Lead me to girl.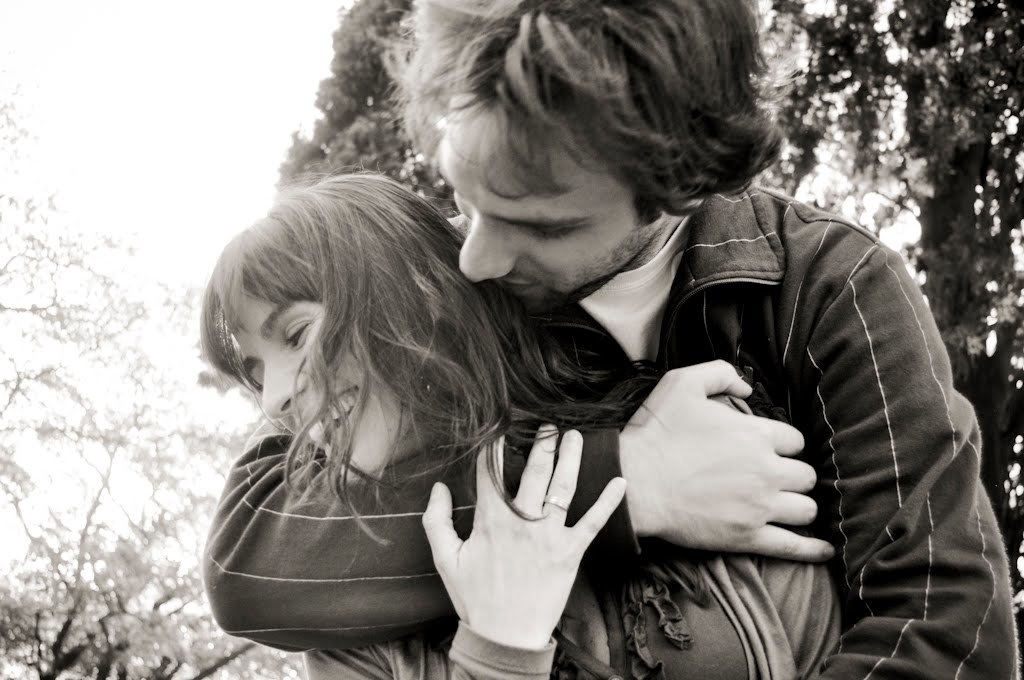
Lead to pyautogui.locateOnScreen(204, 166, 848, 678).
